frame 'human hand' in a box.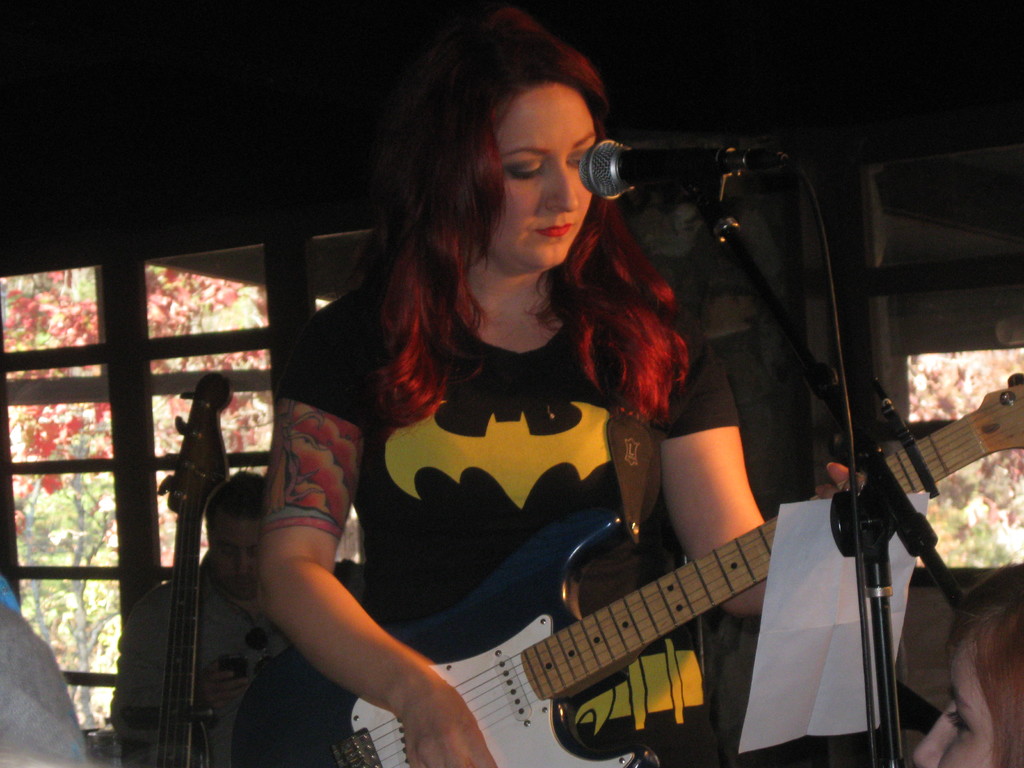
box=[401, 707, 497, 767].
